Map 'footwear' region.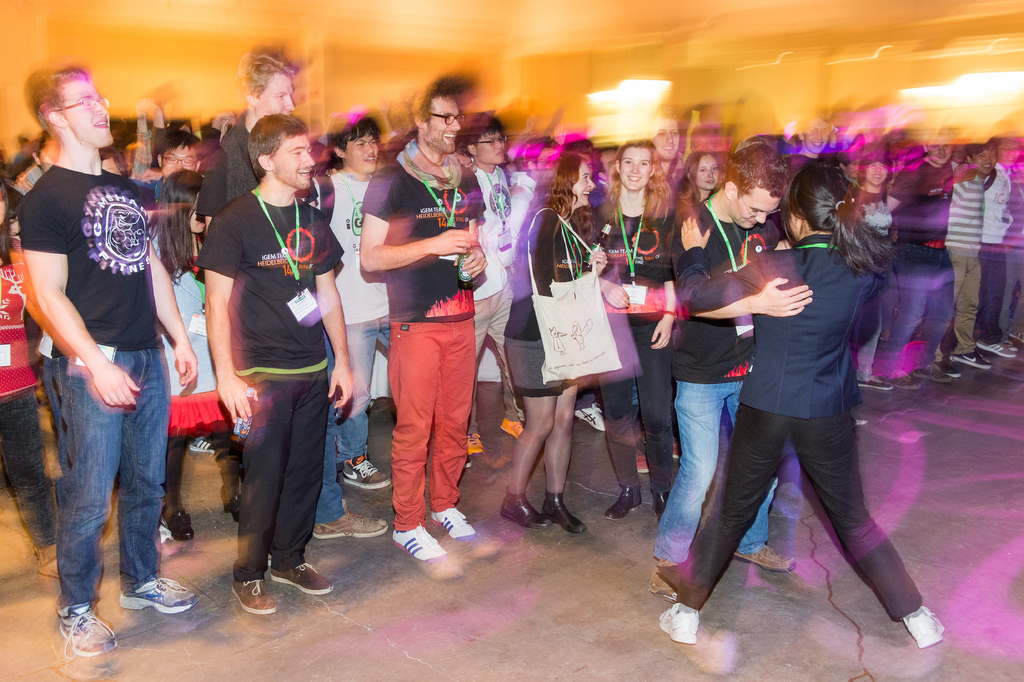
Mapped to (left=922, top=358, right=954, bottom=384).
